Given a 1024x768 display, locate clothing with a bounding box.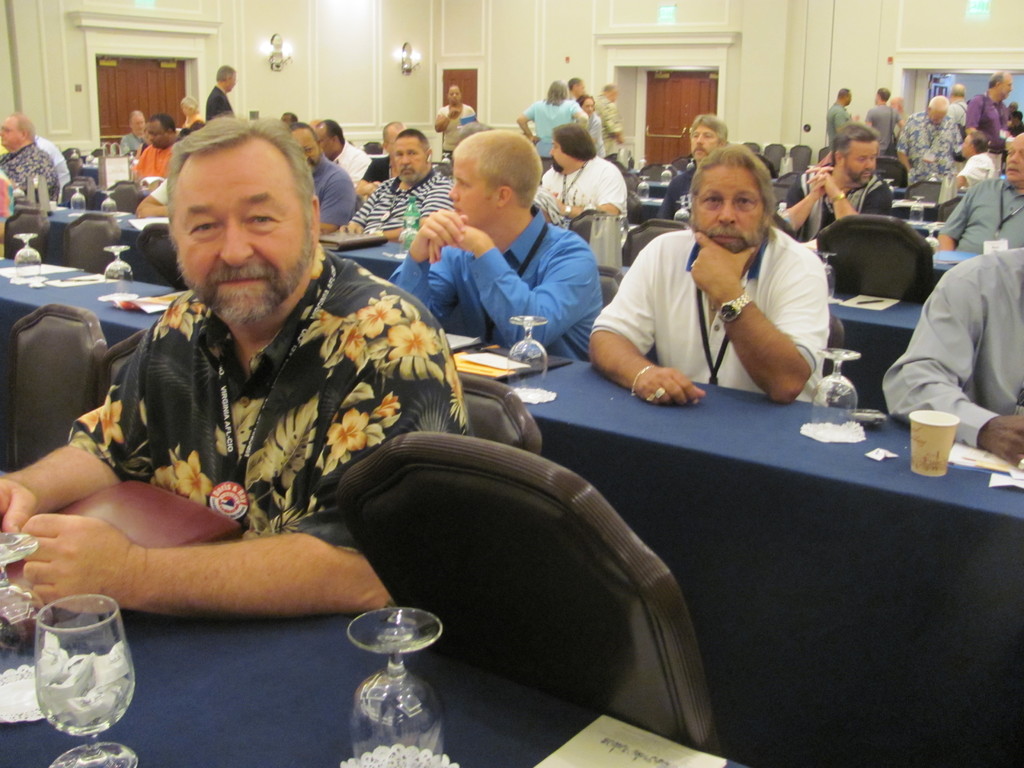
Located: rect(401, 205, 598, 359).
